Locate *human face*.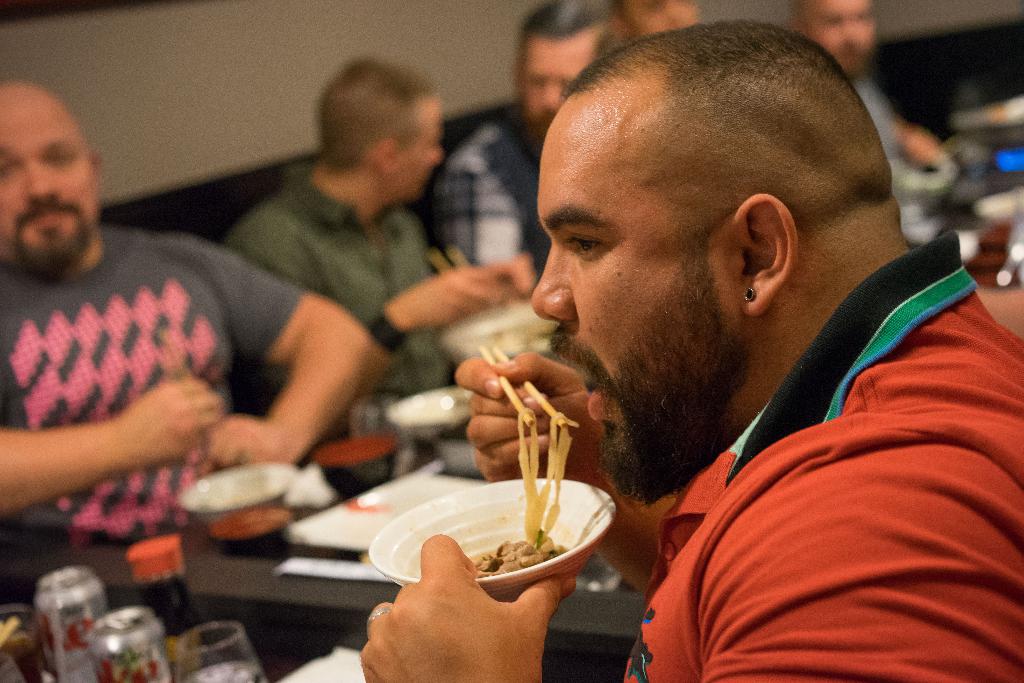
Bounding box: {"x1": 621, "y1": 0, "x2": 693, "y2": 37}.
